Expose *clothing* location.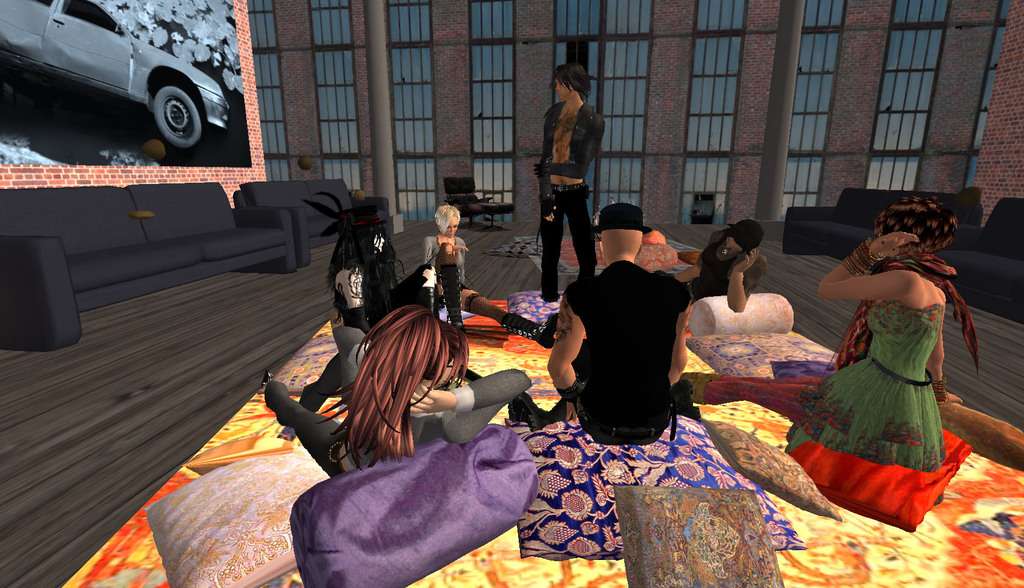
Exposed at bbox=(266, 325, 535, 477).
